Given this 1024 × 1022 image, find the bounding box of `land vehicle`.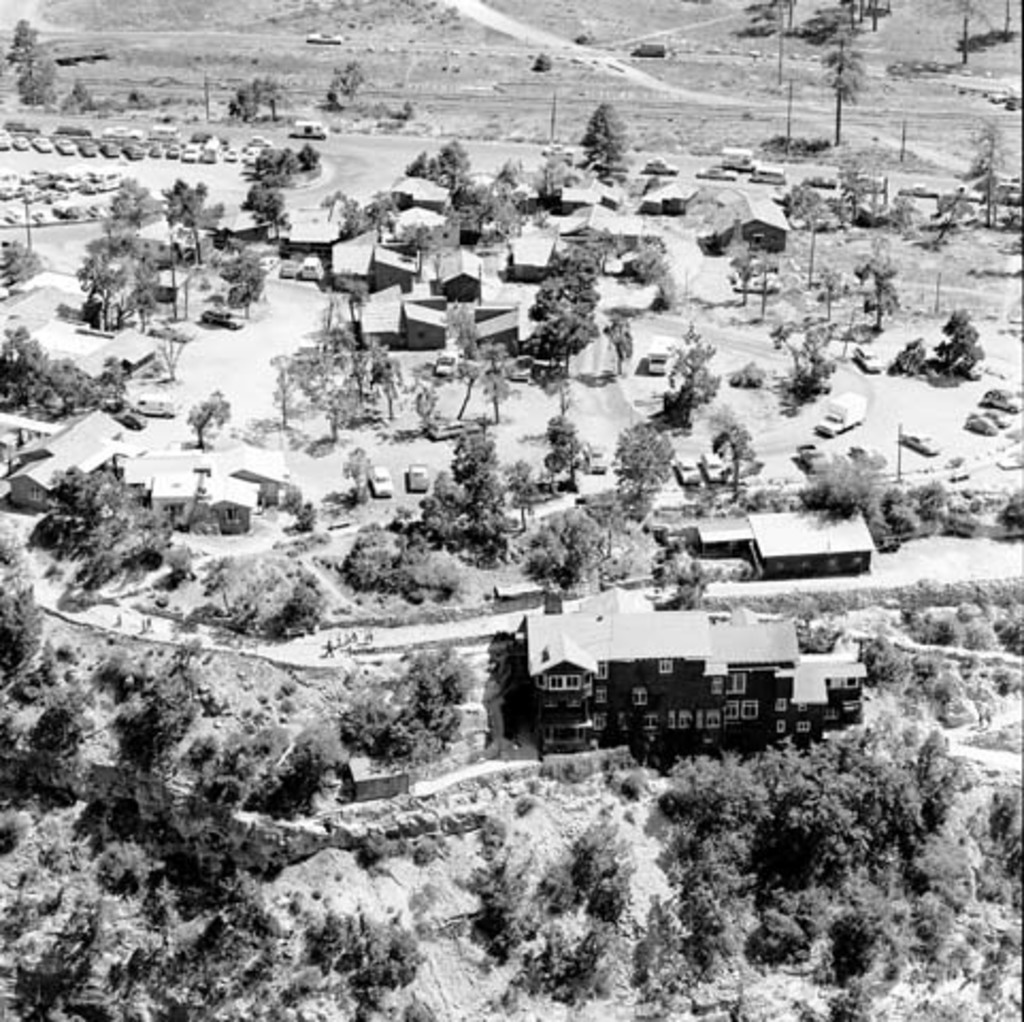
bbox(162, 136, 179, 162).
